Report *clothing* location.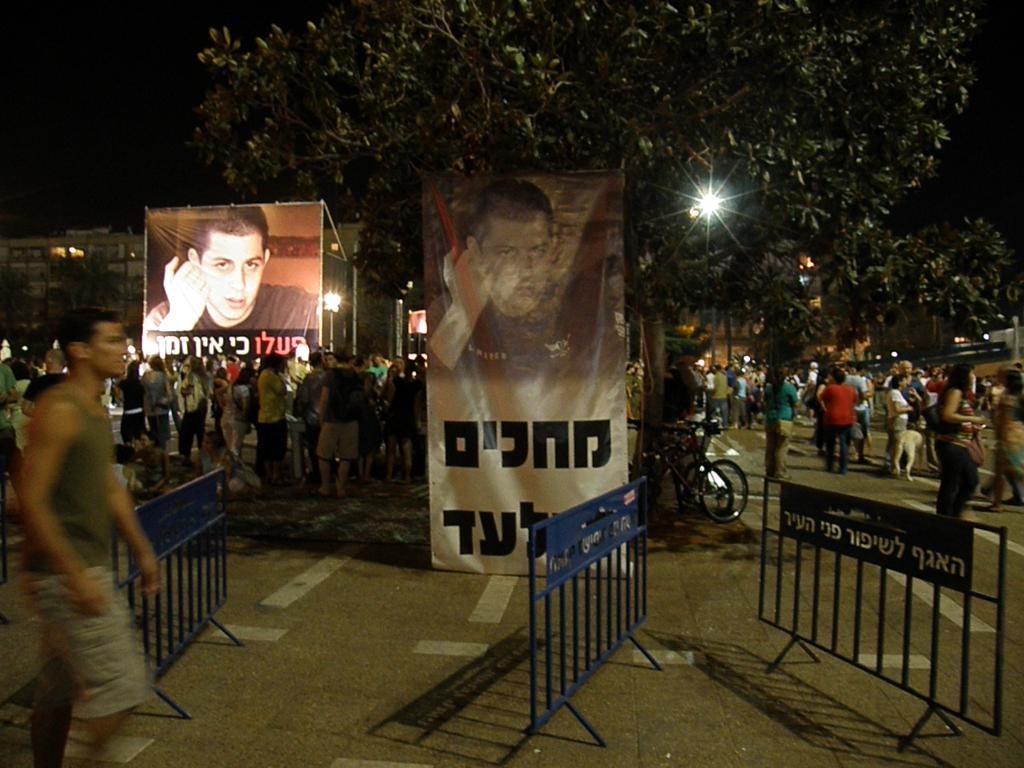
Report: BBox(710, 373, 738, 414).
